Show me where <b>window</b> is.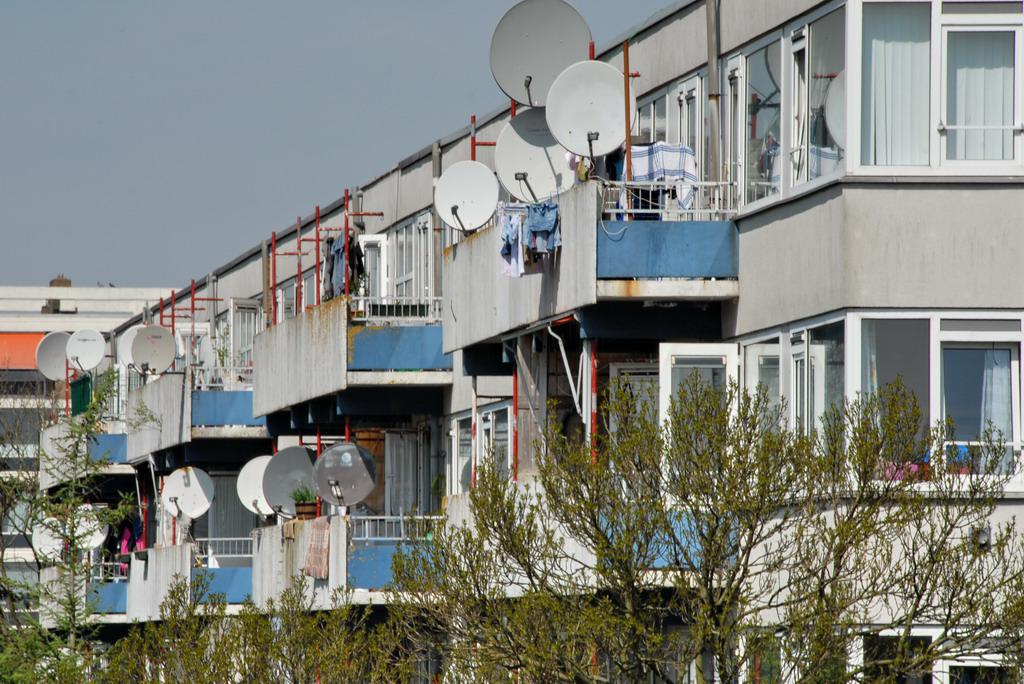
<b>window</b> is at 862:0:1023:160.
